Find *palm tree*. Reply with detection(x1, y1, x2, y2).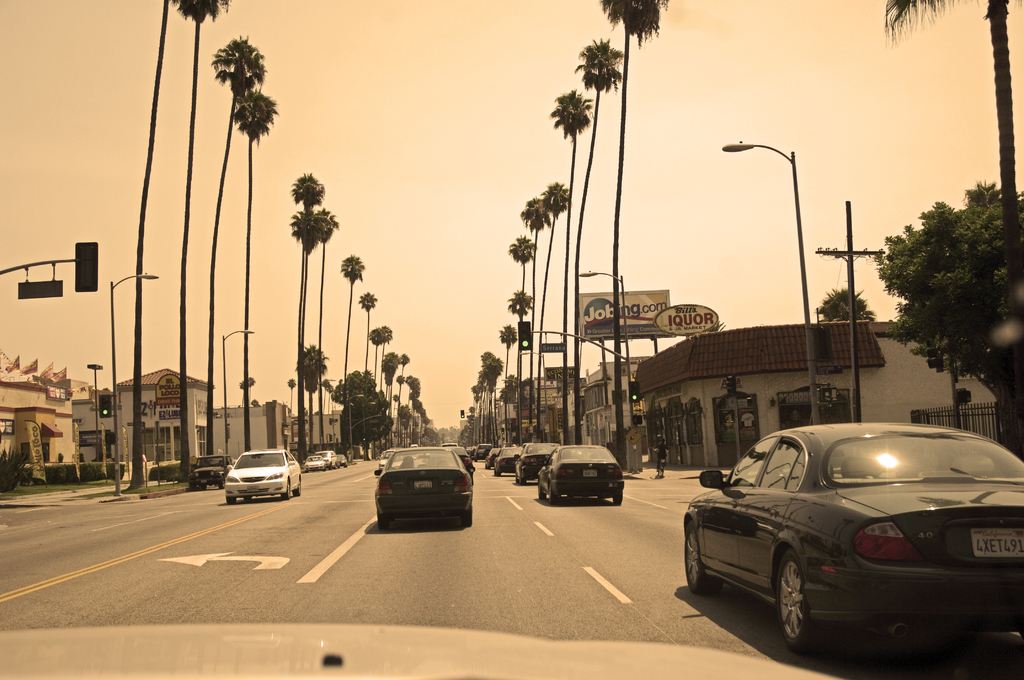
detection(241, 95, 272, 475).
